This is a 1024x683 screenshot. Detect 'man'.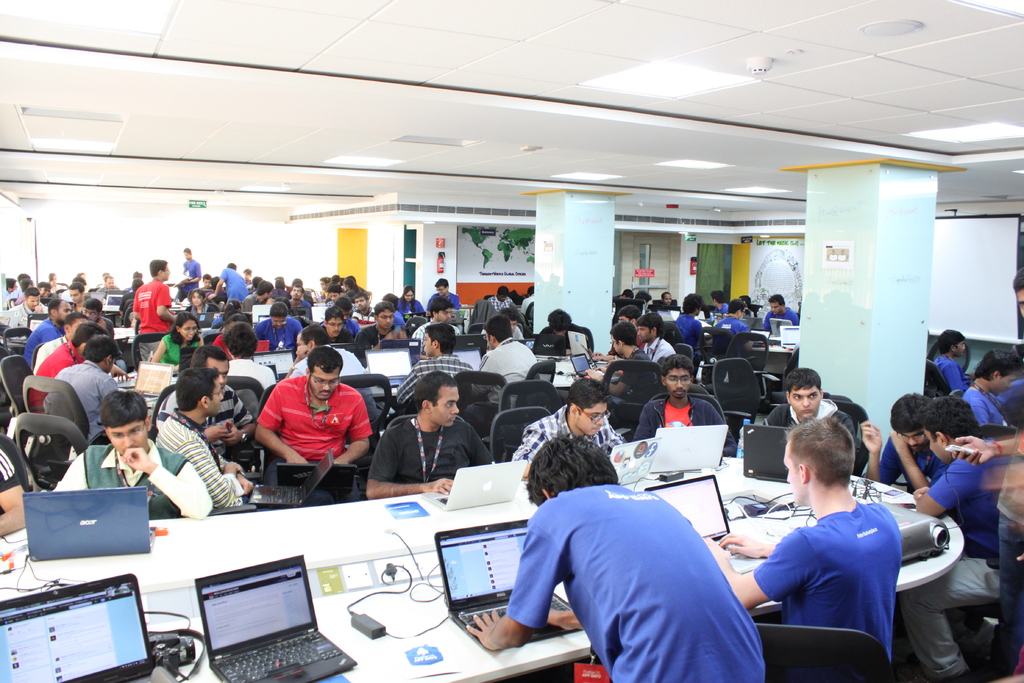
(x1=511, y1=384, x2=632, y2=463).
